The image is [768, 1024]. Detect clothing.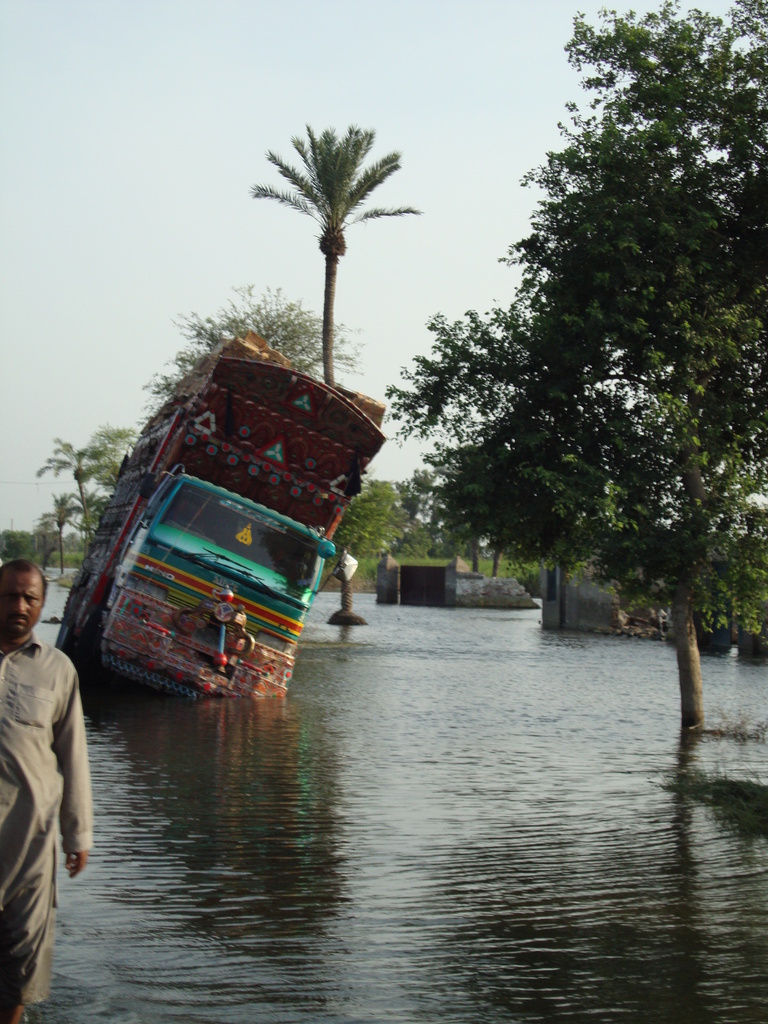
Detection: 0, 576, 94, 939.
